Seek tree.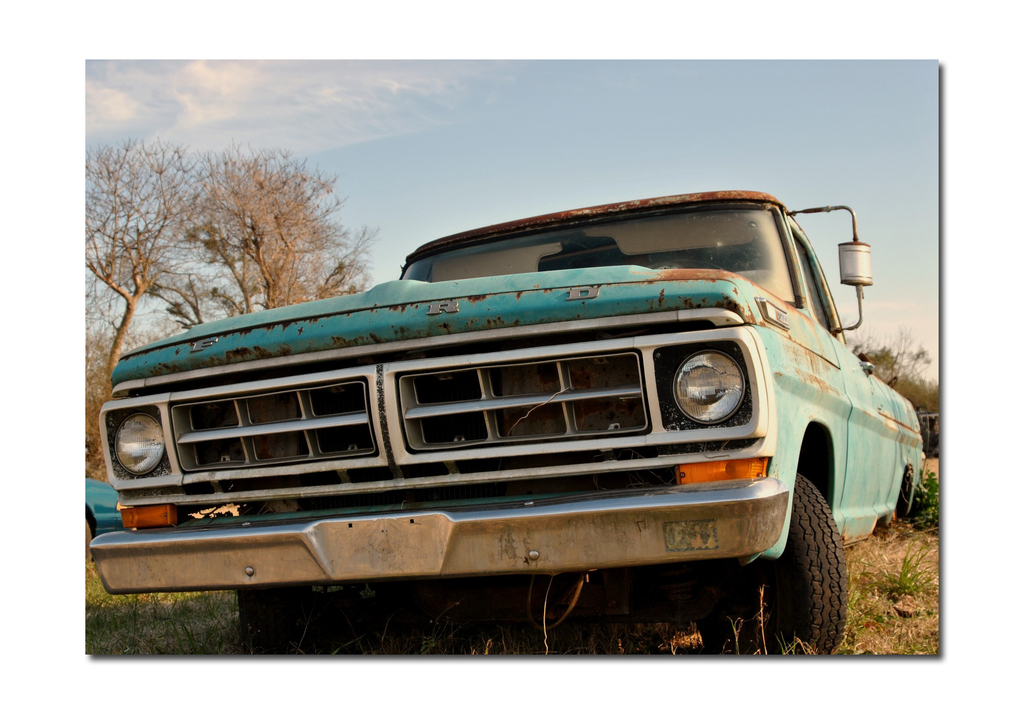
195,152,367,305.
